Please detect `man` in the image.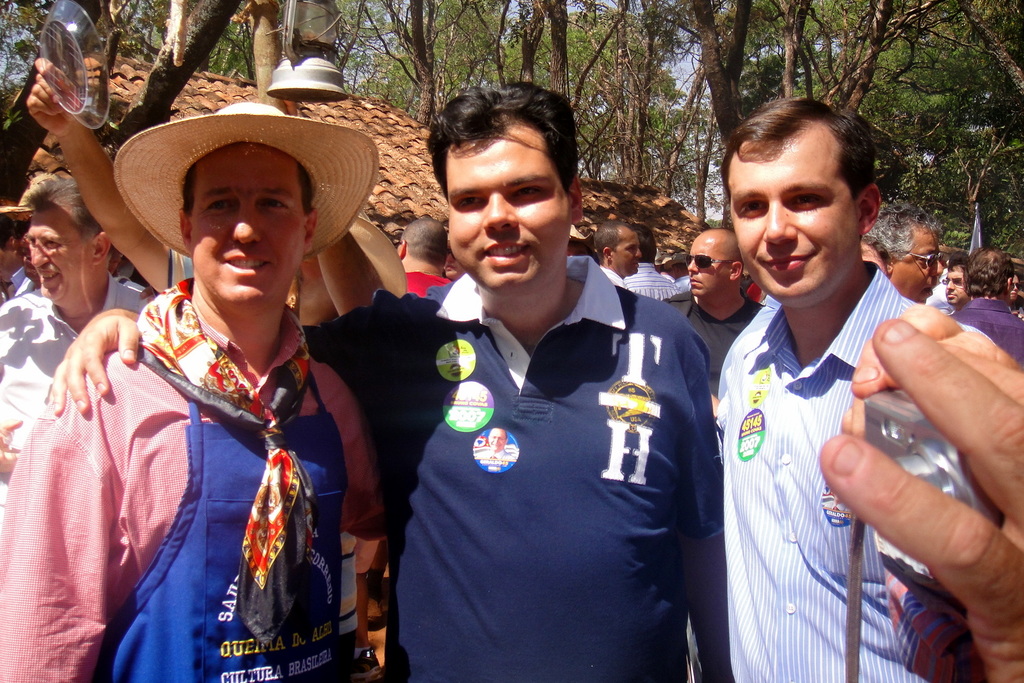
rect(623, 232, 675, 302).
